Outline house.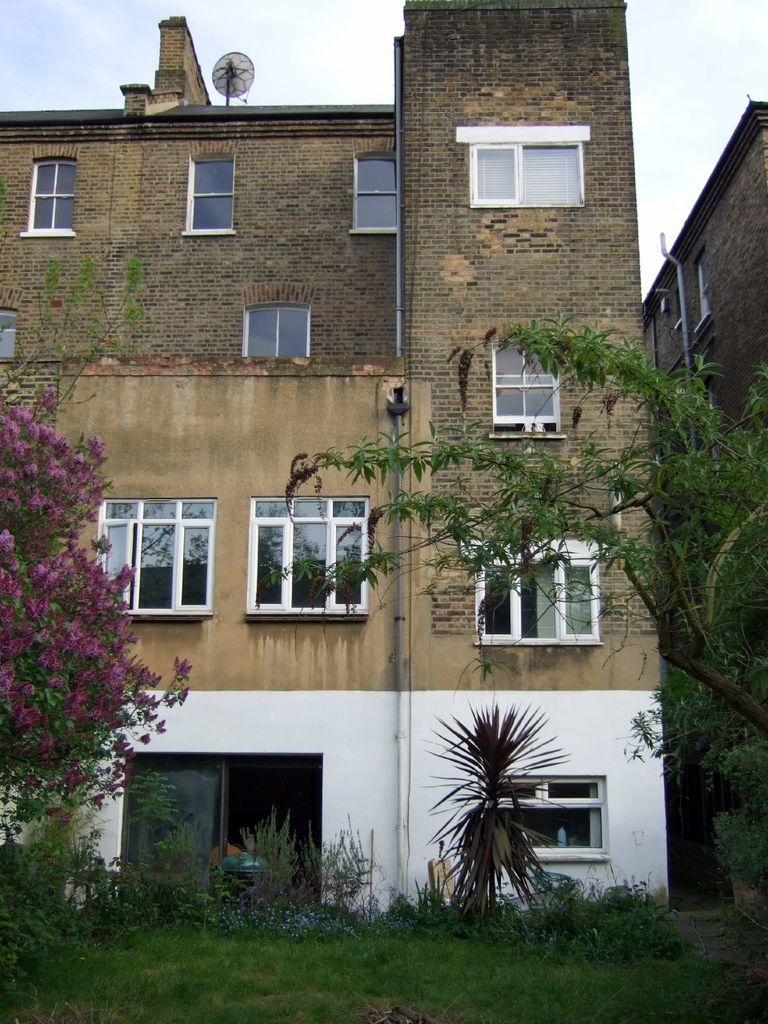
Outline: locate(0, 0, 670, 917).
